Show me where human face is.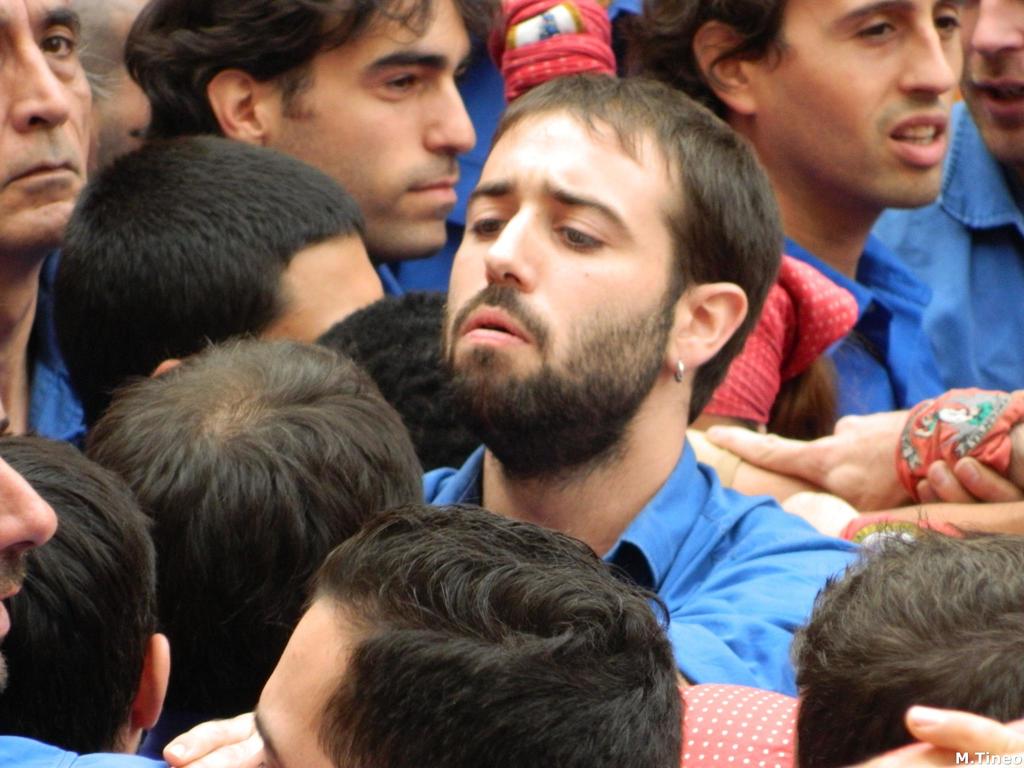
human face is at [0, 0, 94, 243].
